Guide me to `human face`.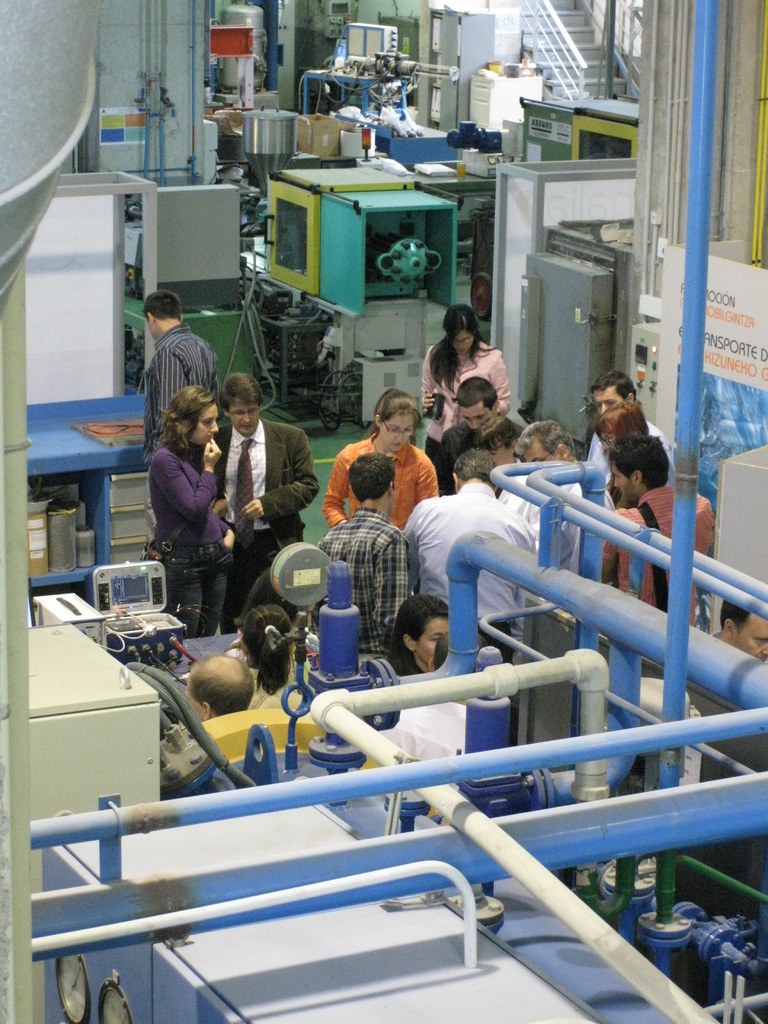
Guidance: x1=458, y1=394, x2=493, y2=429.
